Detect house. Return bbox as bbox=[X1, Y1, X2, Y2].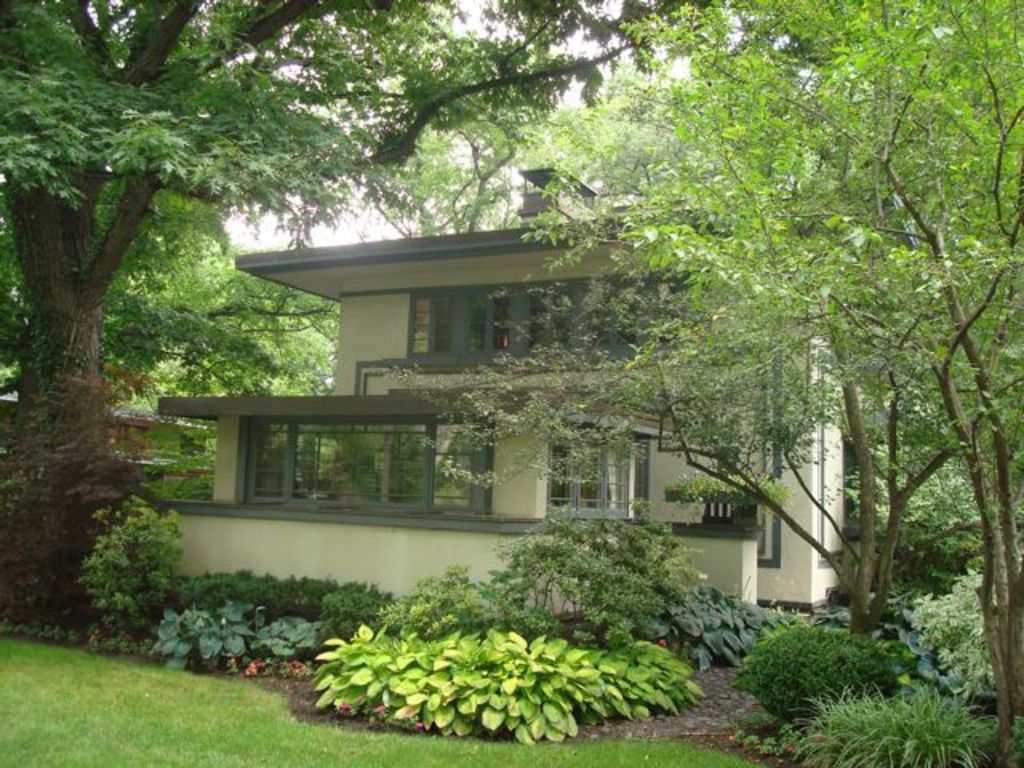
bbox=[147, 168, 853, 618].
